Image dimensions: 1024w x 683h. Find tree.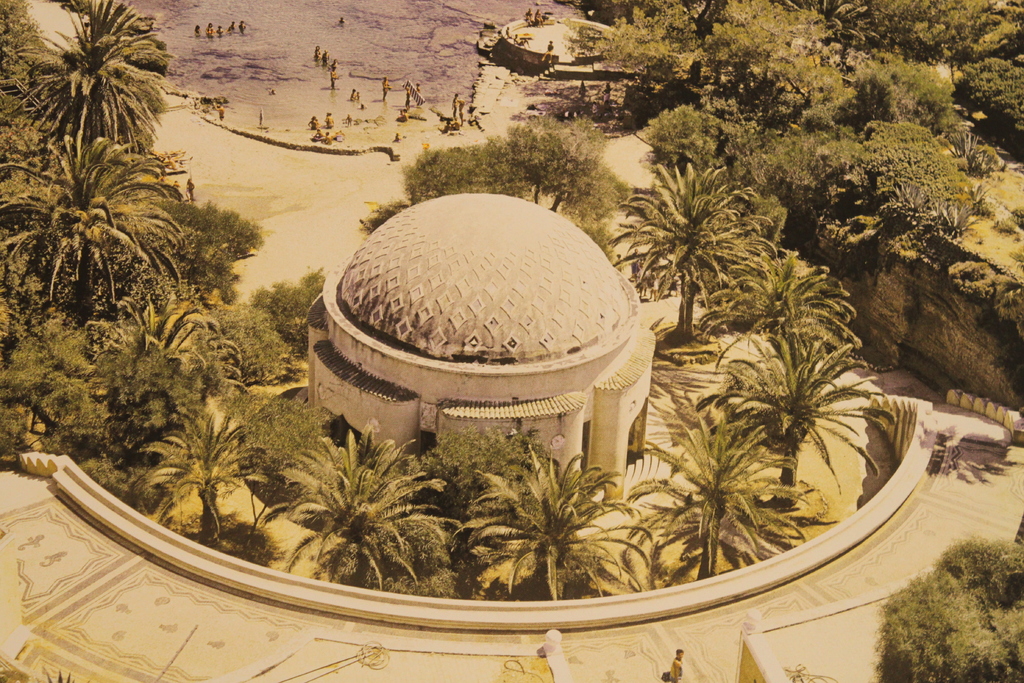
{"x1": 17, "y1": 0, "x2": 164, "y2": 172}.
